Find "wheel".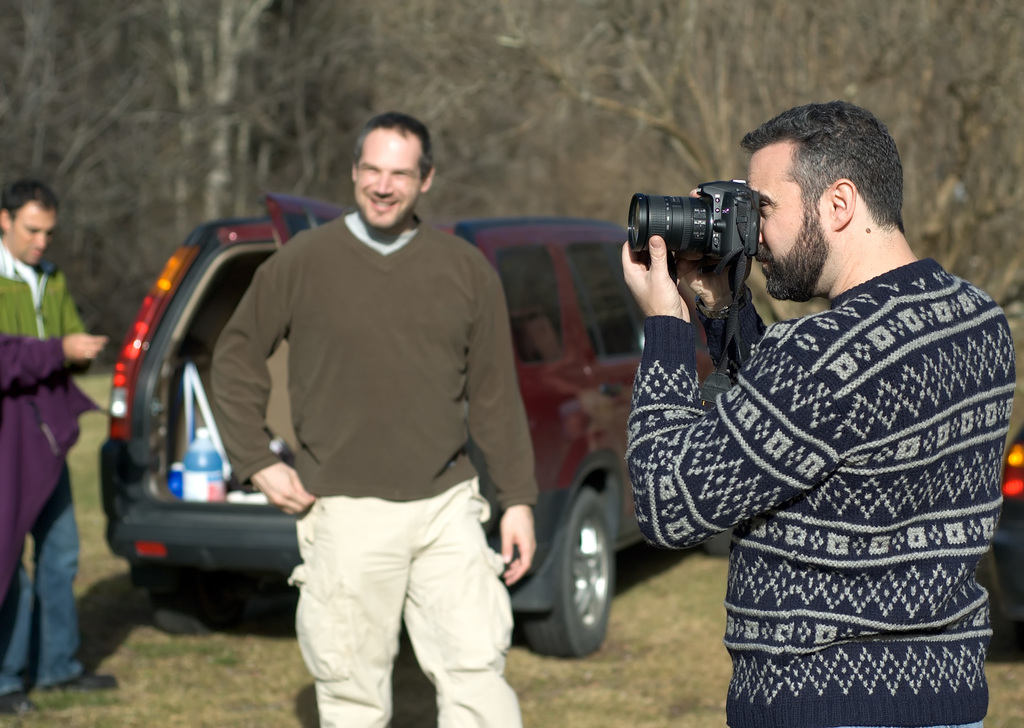
536/486/614/663.
